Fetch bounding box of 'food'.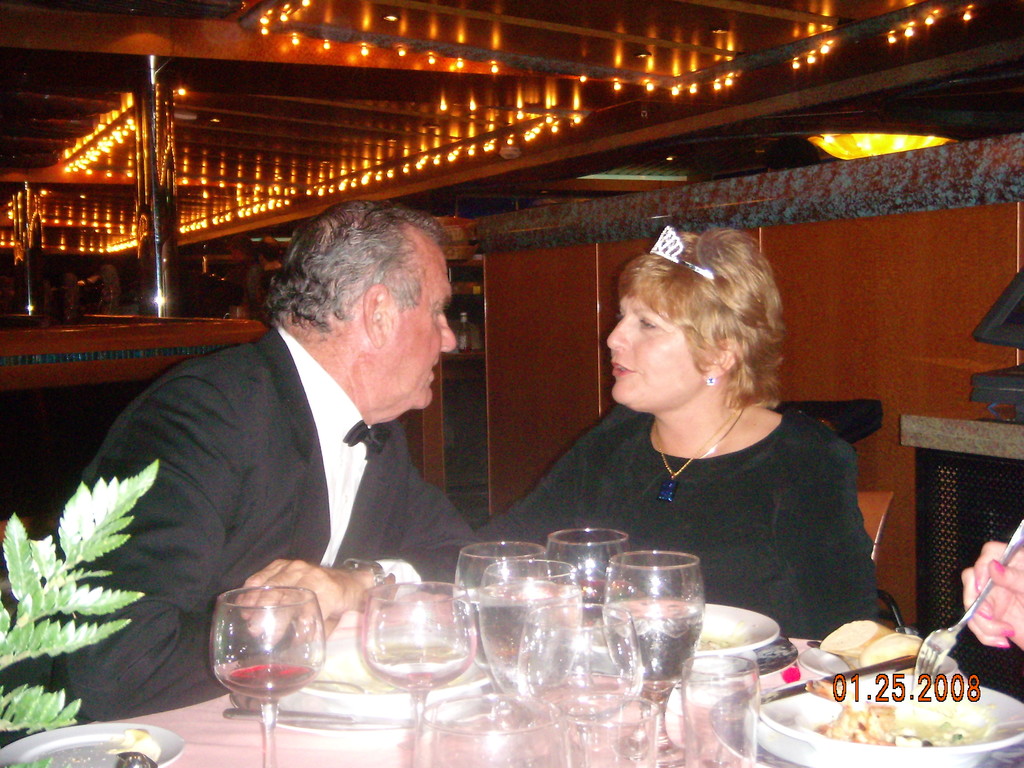
Bbox: <box>109,728,165,767</box>.
